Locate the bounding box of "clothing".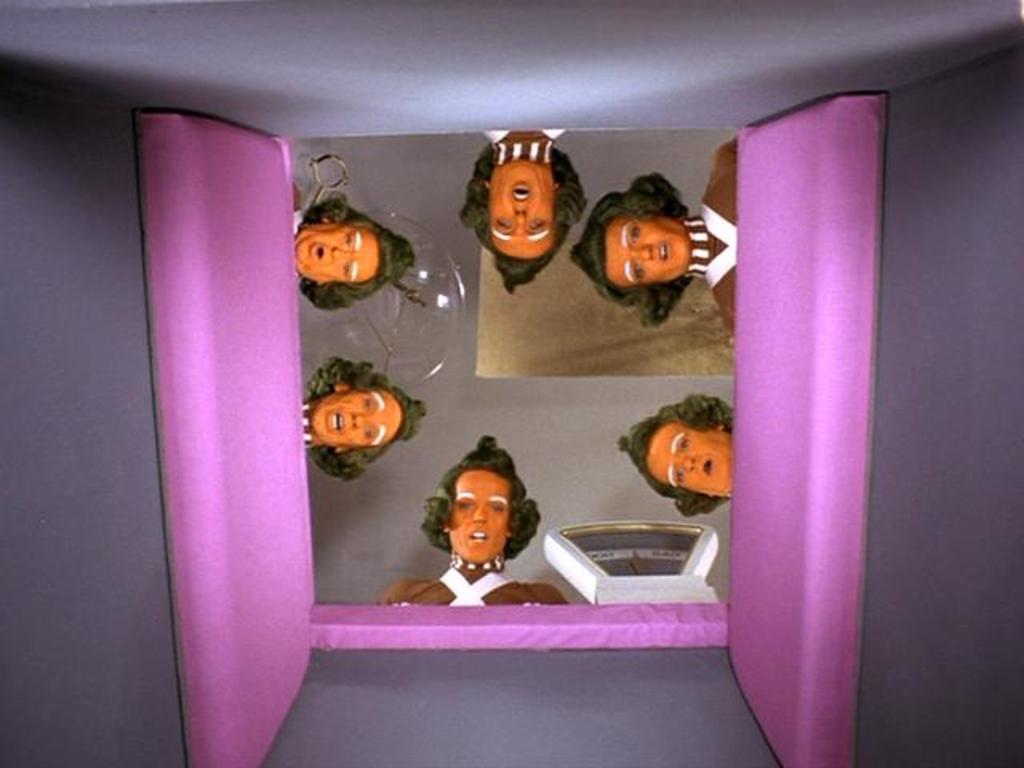
Bounding box: [288, 181, 304, 235].
